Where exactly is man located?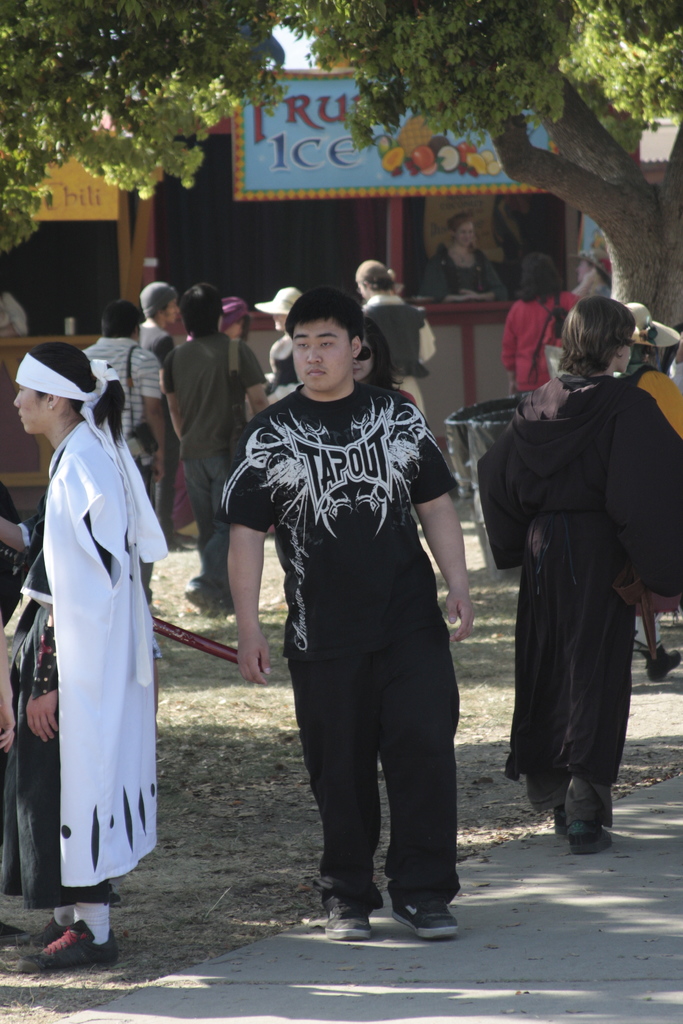
Its bounding box is left=157, top=283, right=270, bottom=620.
